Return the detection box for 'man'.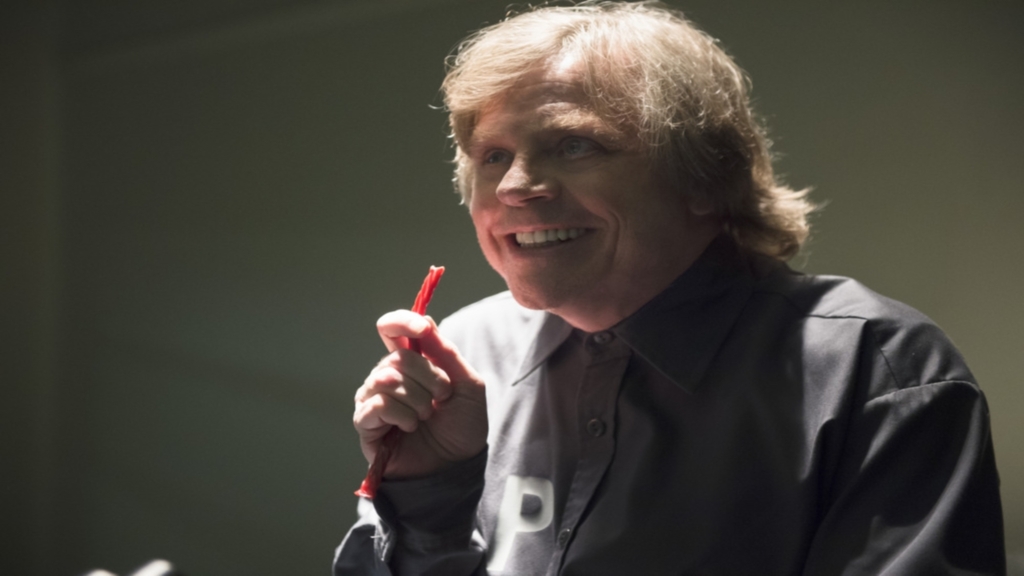
x1=329, y1=0, x2=1007, y2=575.
